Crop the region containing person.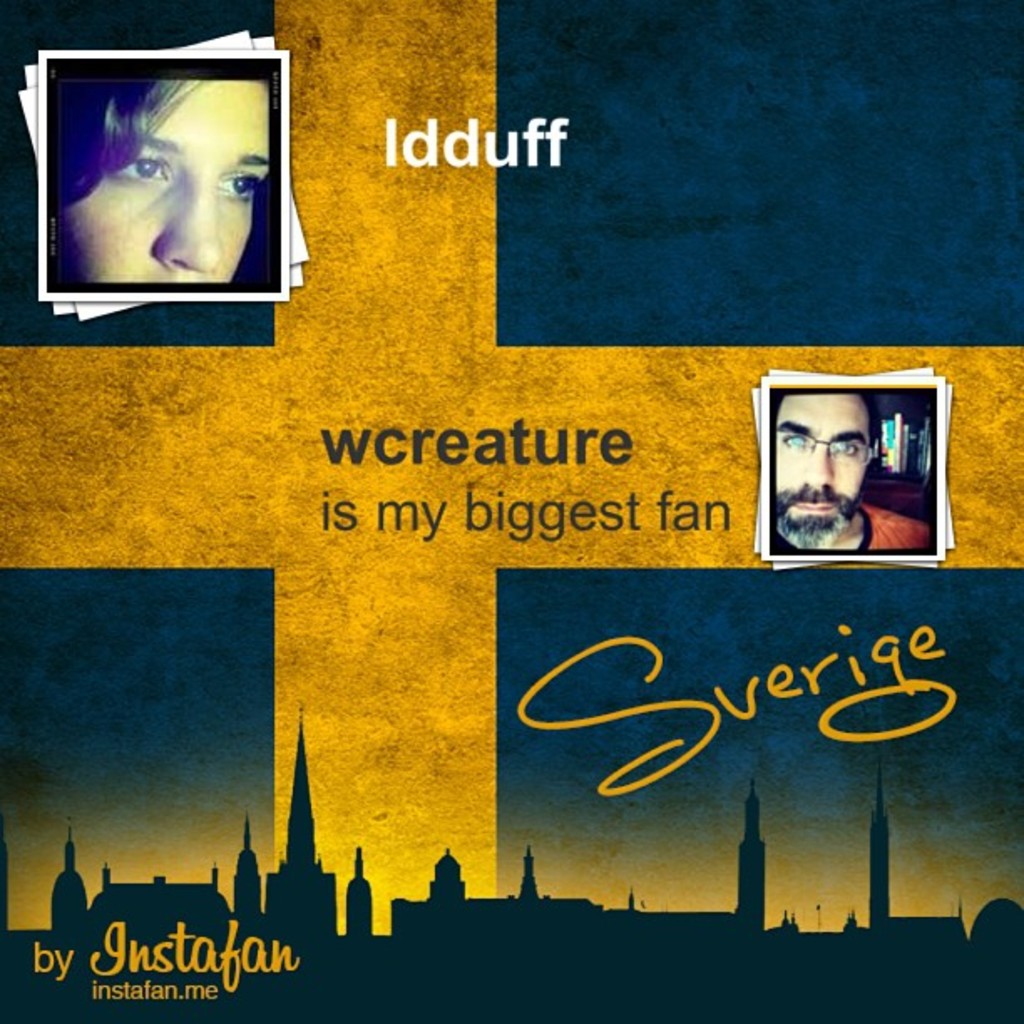
Crop region: 50/74/274/281.
